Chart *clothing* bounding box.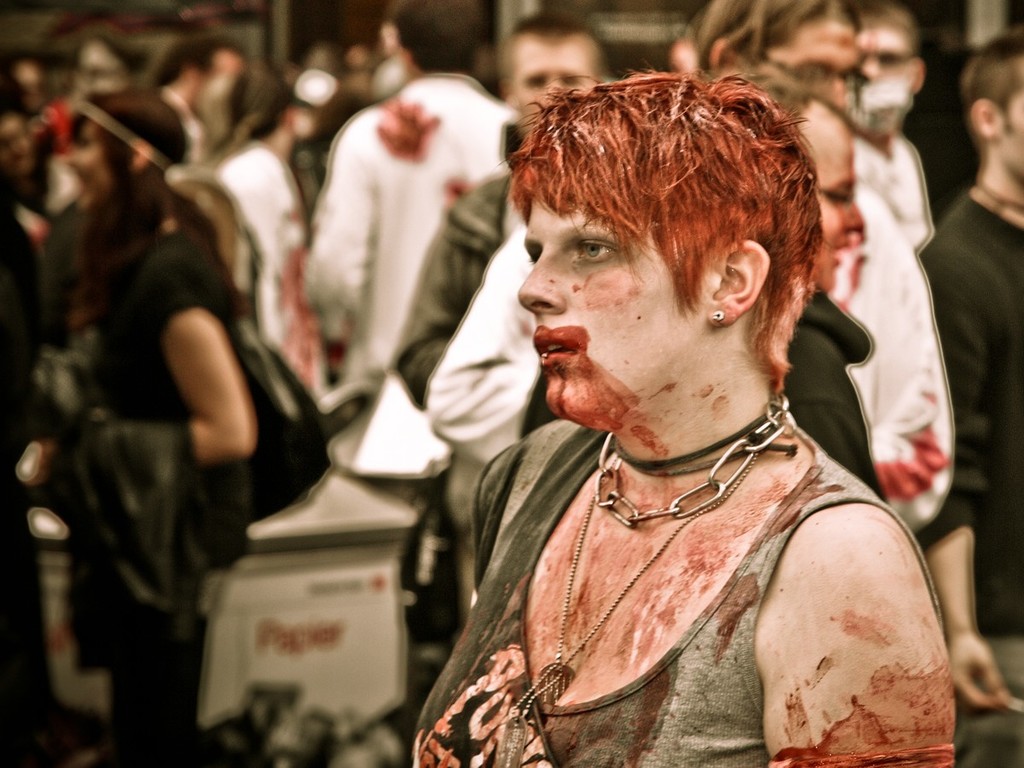
Charted: <box>413,421,956,767</box>.
